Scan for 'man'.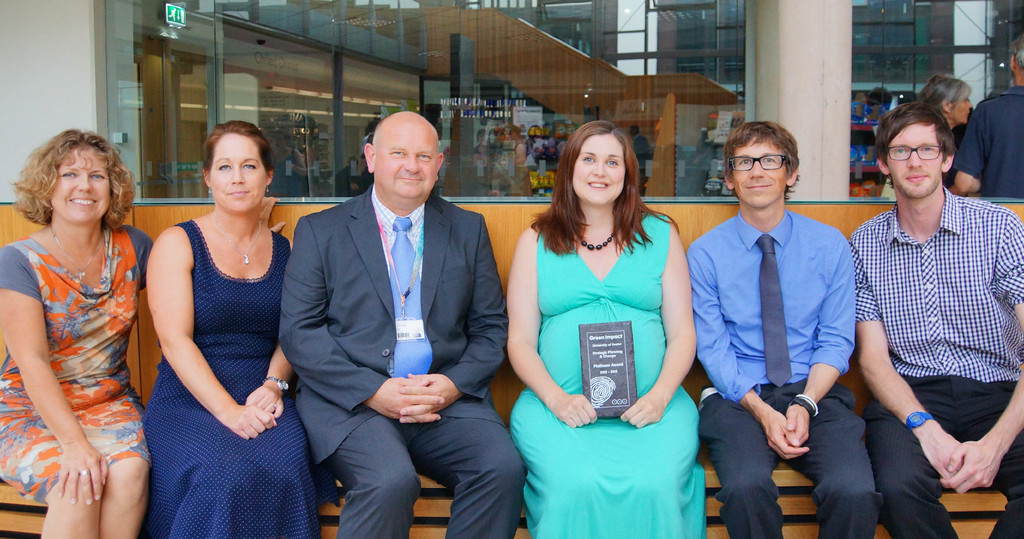
Scan result: l=690, t=120, r=877, b=538.
